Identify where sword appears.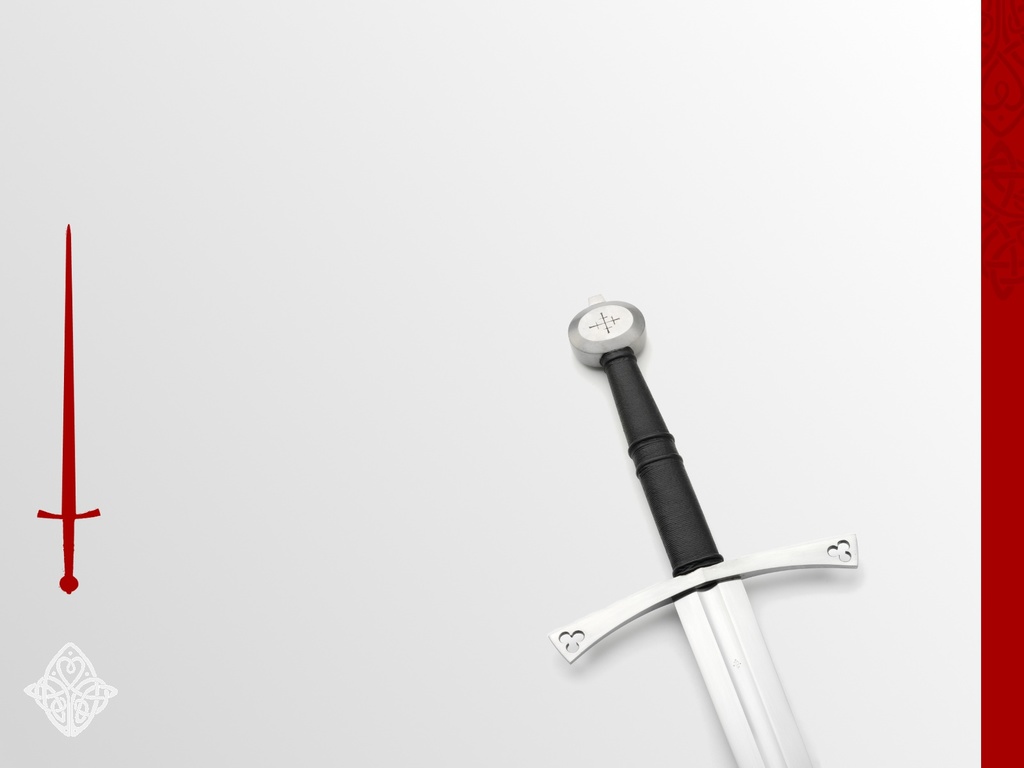
Appears at <bbox>550, 300, 860, 767</bbox>.
